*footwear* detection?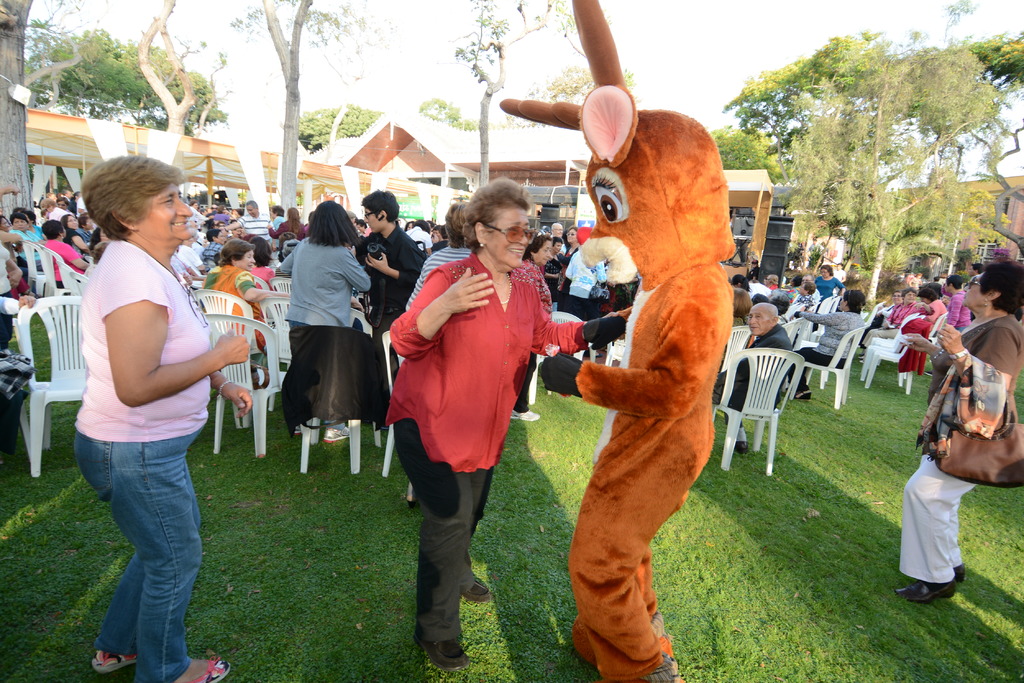
left=193, top=654, right=231, bottom=682
